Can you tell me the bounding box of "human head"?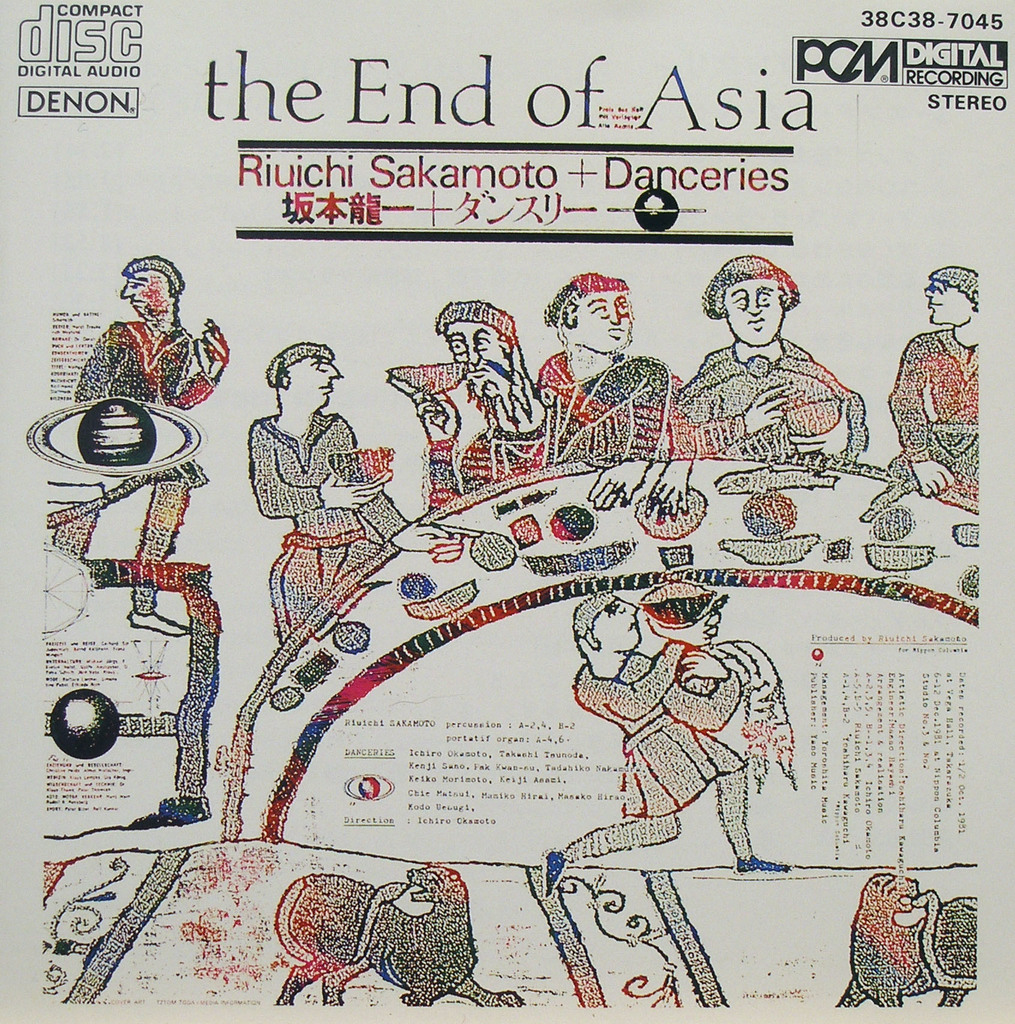
(x1=924, y1=264, x2=989, y2=325).
